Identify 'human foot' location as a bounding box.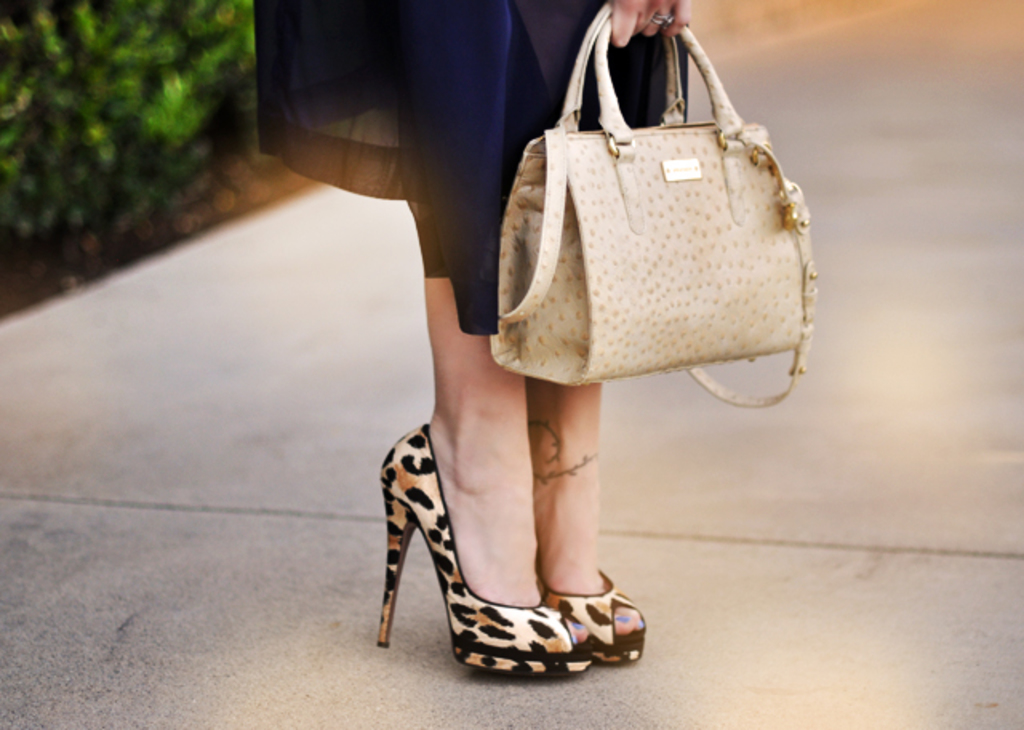
locate(526, 416, 646, 632).
